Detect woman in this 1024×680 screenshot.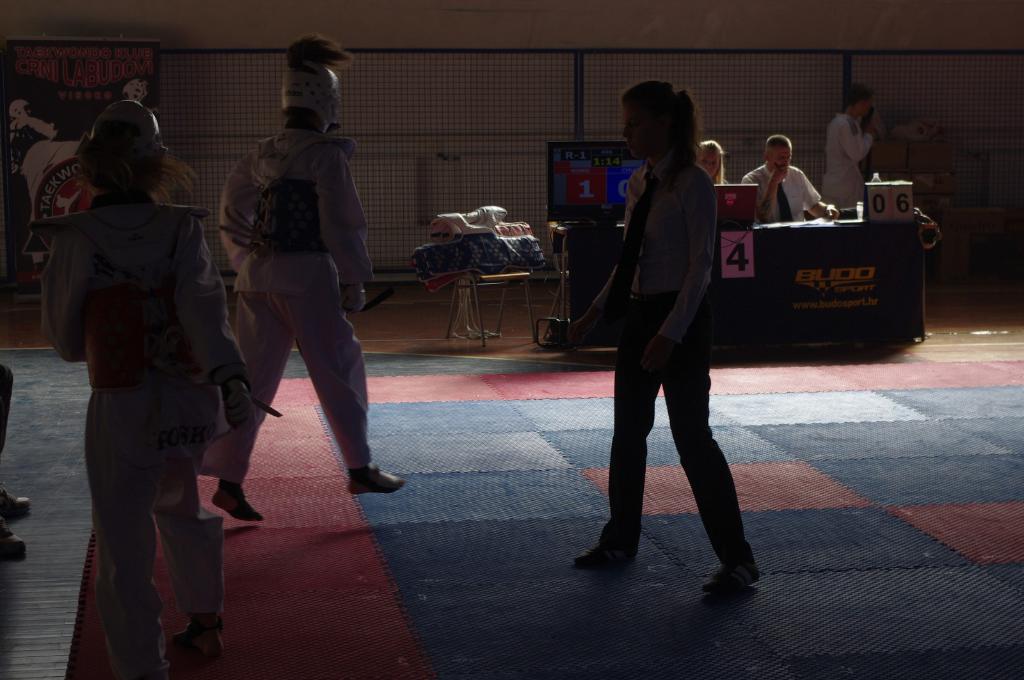
Detection: [left=583, top=78, right=755, bottom=577].
